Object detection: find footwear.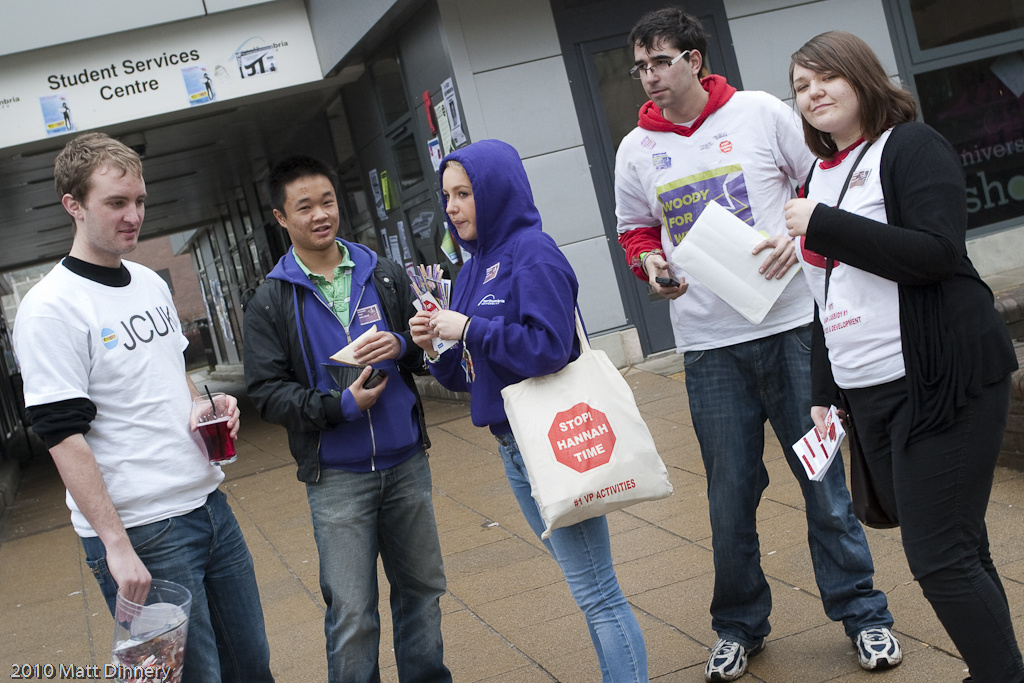
849 591 916 670.
